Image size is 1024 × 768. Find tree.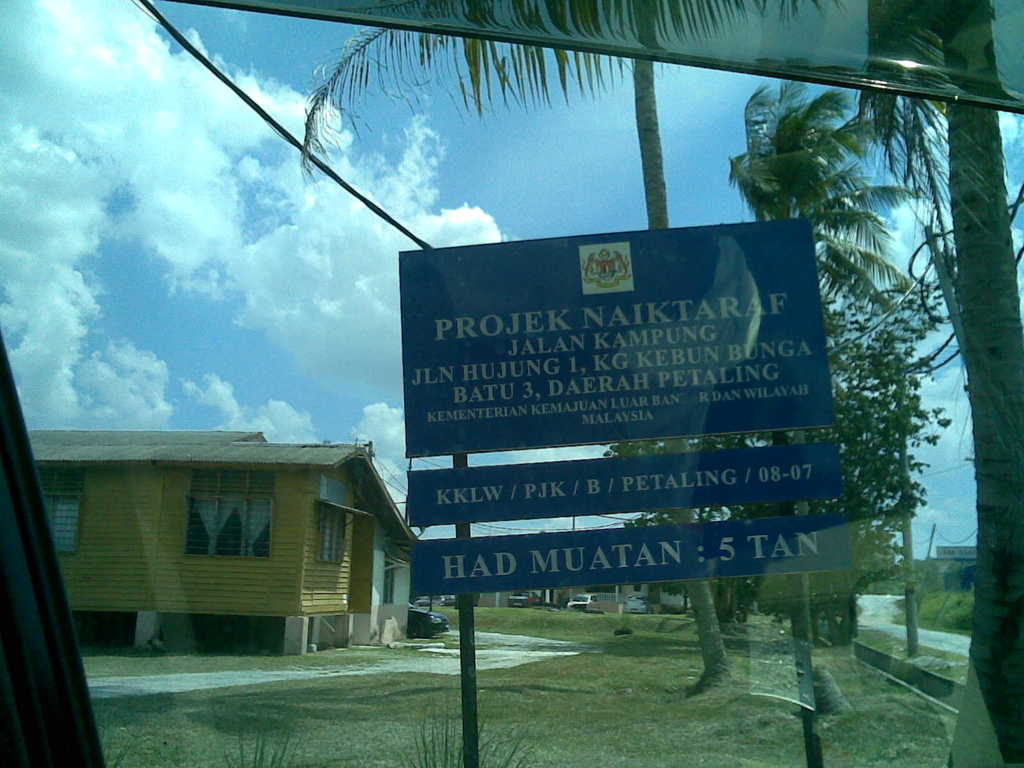
region(595, 268, 958, 643).
